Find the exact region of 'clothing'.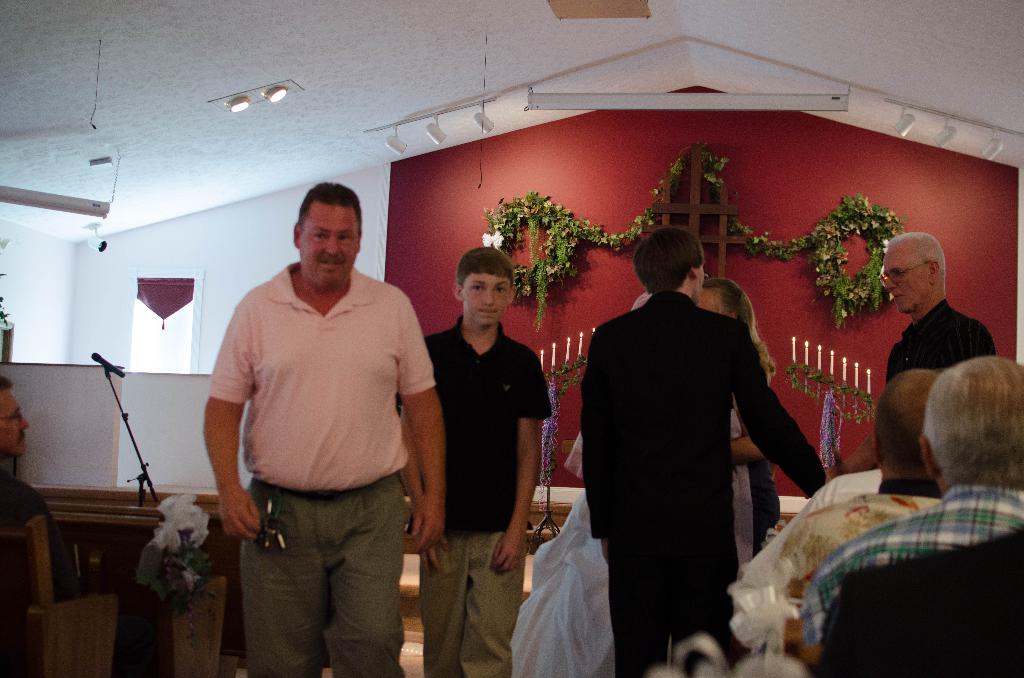
Exact region: left=412, top=312, right=557, bottom=677.
